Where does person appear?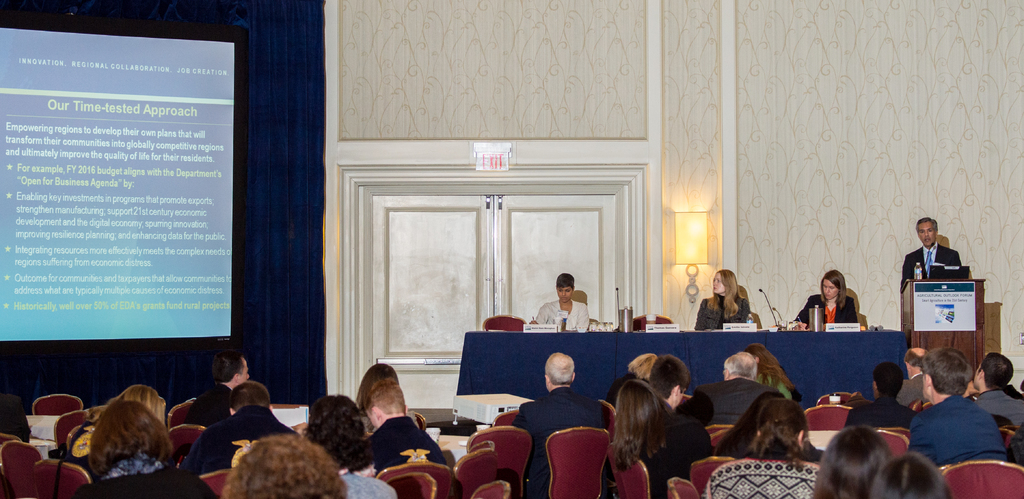
Appears at bbox(302, 386, 398, 498).
